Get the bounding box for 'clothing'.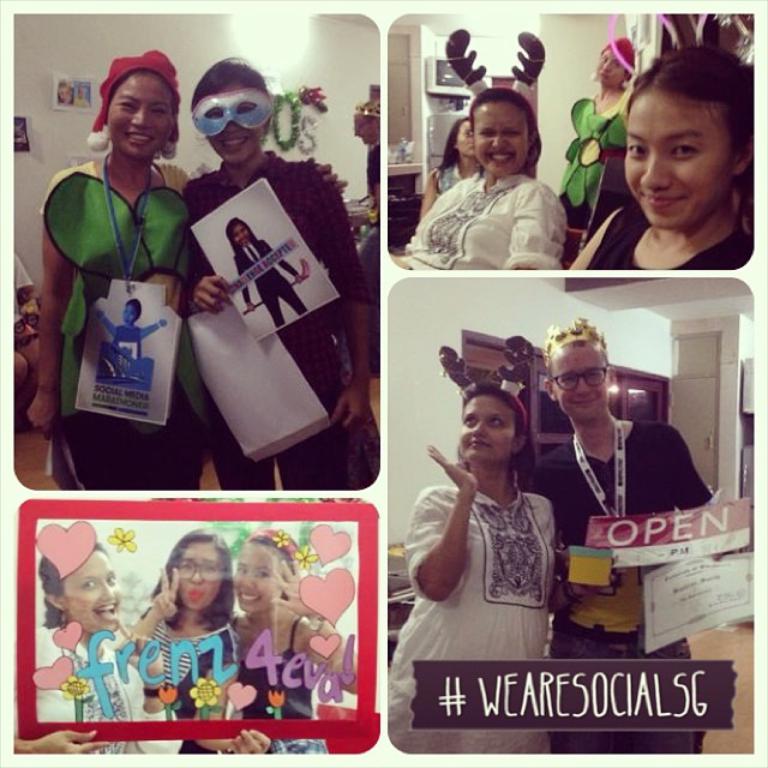
(x1=408, y1=179, x2=565, y2=272).
